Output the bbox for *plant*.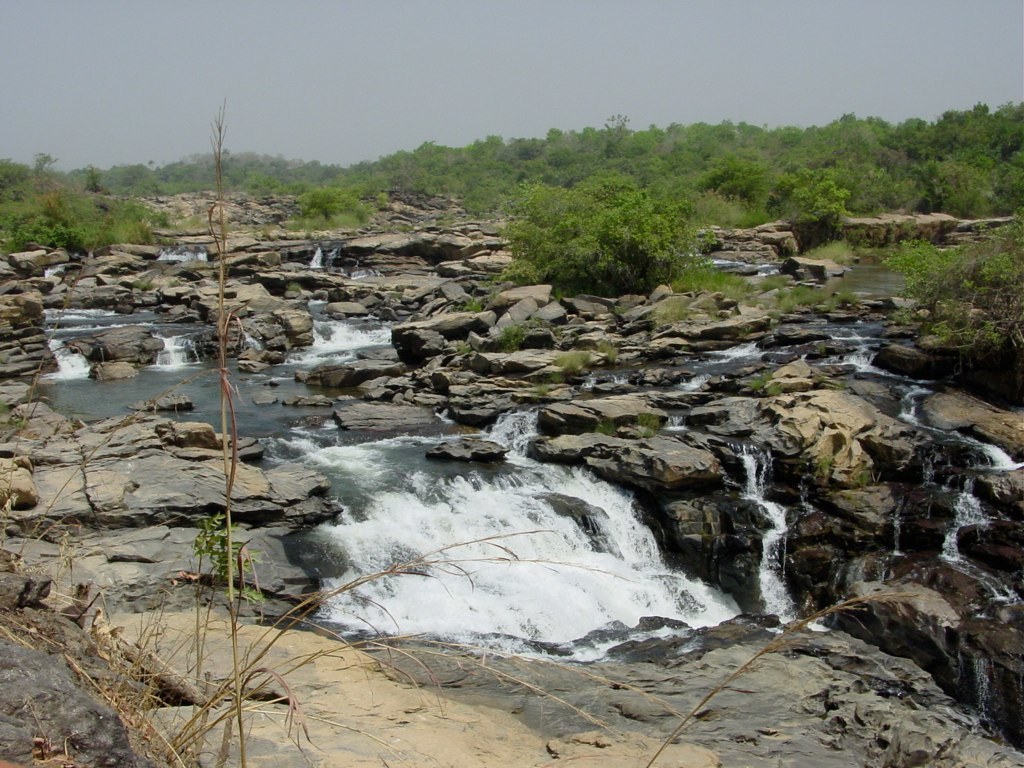
region(187, 514, 268, 607).
